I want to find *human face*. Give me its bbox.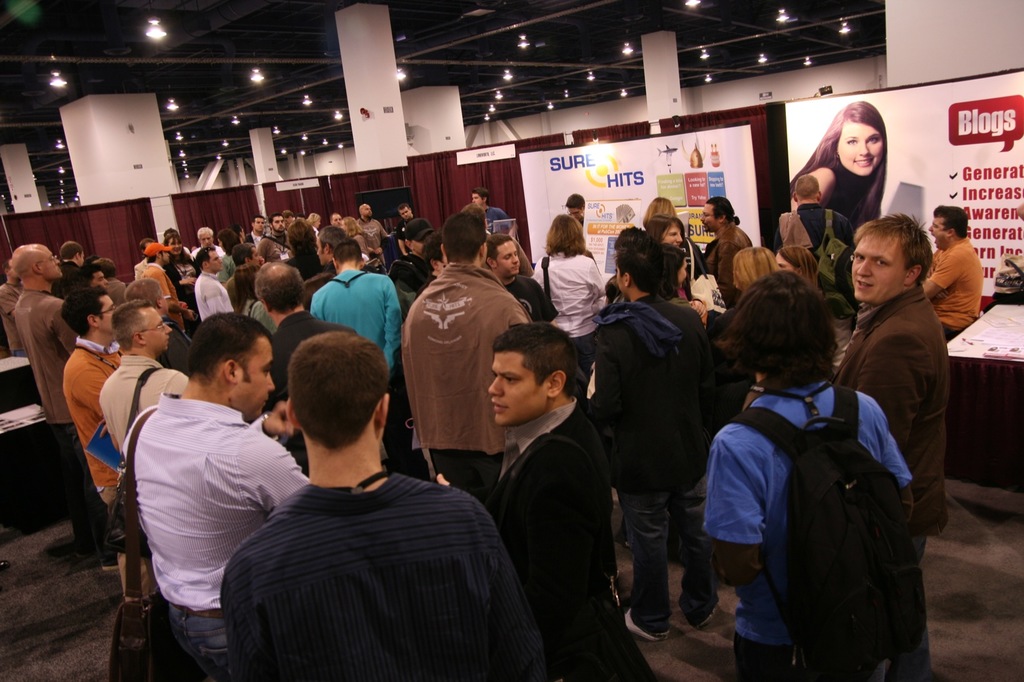
bbox(488, 354, 544, 425).
